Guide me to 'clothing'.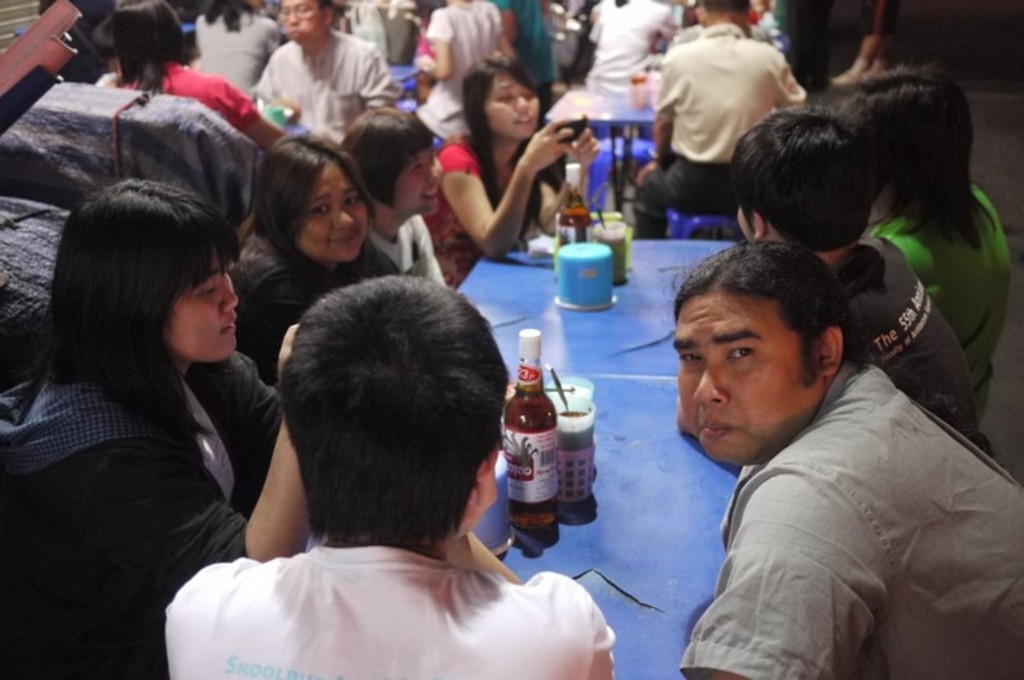
Guidance: left=143, top=525, right=613, bottom=679.
